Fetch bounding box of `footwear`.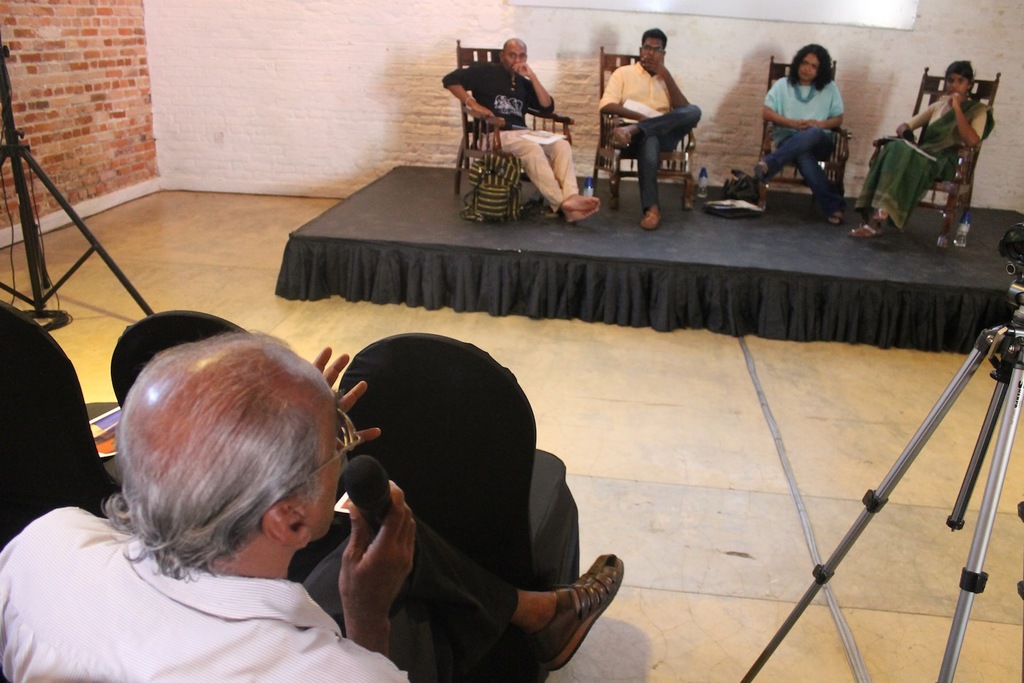
Bbox: <bbox>531, 571, 631, 638</bbox>.
